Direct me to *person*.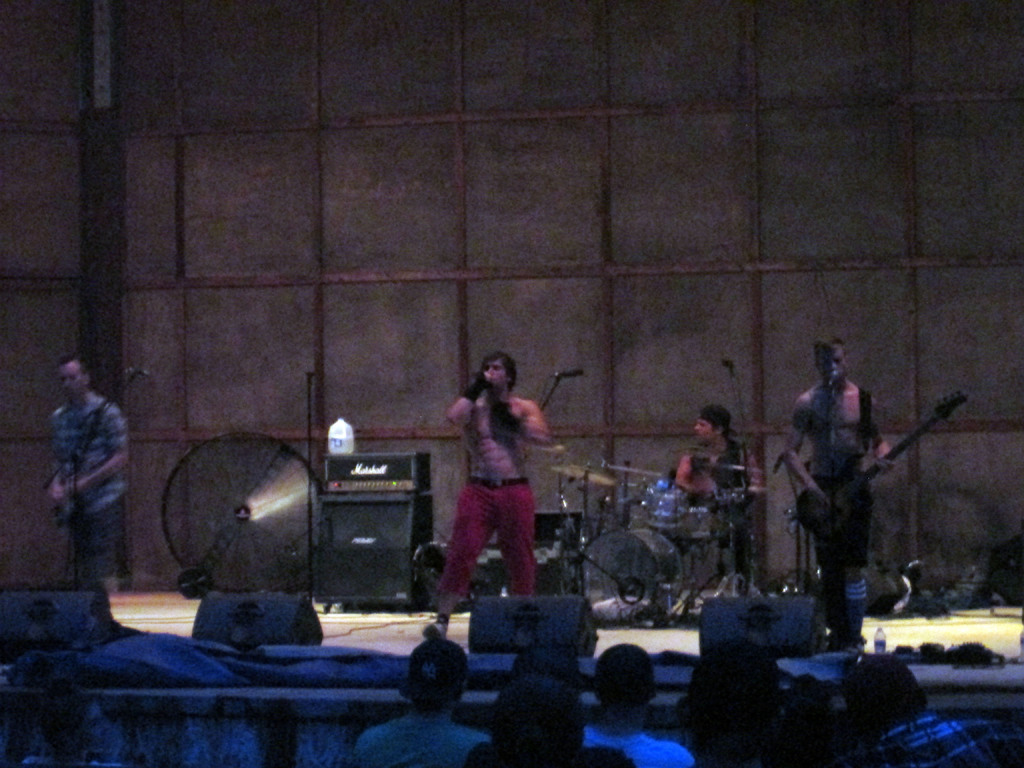
Direction: detection(472, 646, 627, 767).
